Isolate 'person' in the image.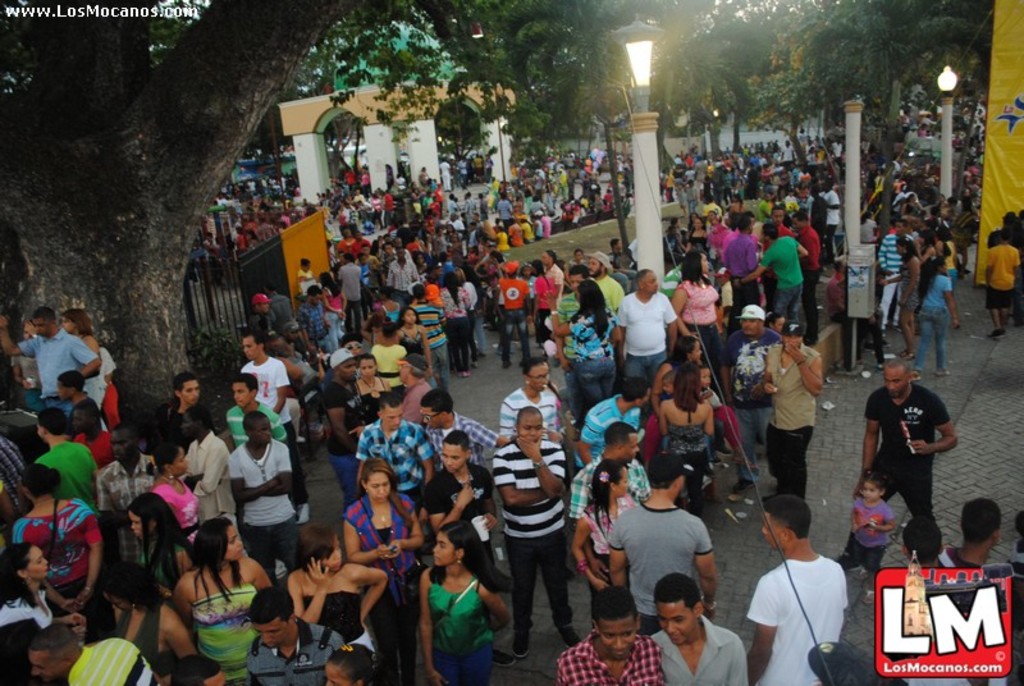
Isolated region: BBox(8, 321, 36, 397).
